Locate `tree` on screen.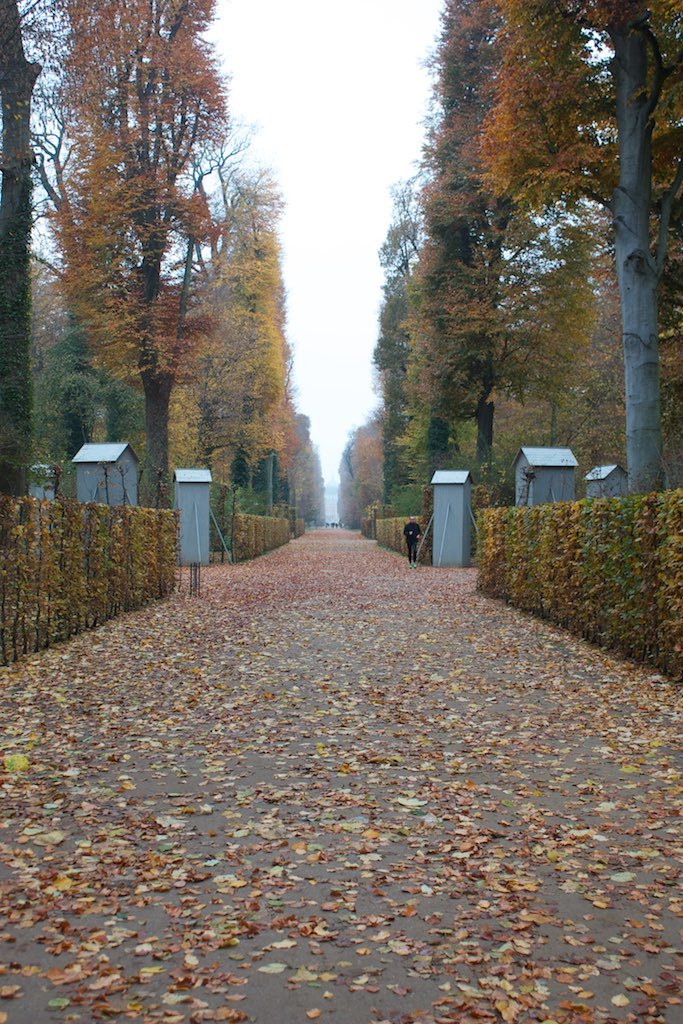
On screen at {"left": 399, "top": 0, "right": 531, "bottom": 508}.
